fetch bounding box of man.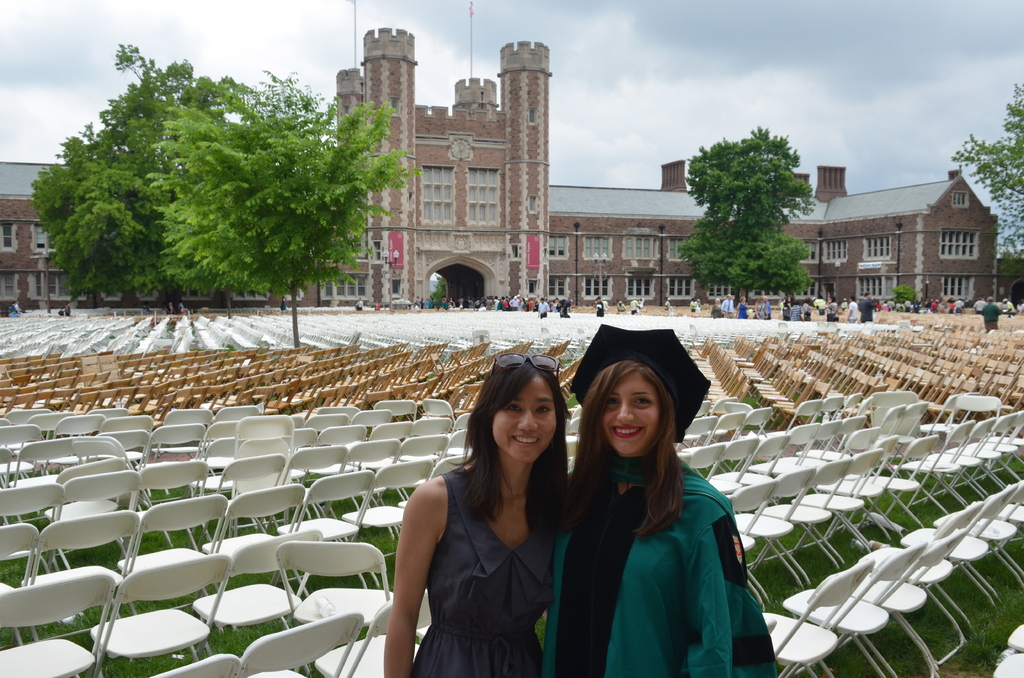
Bbox: [x1=981, y1=297, x2=999, y2=328].
